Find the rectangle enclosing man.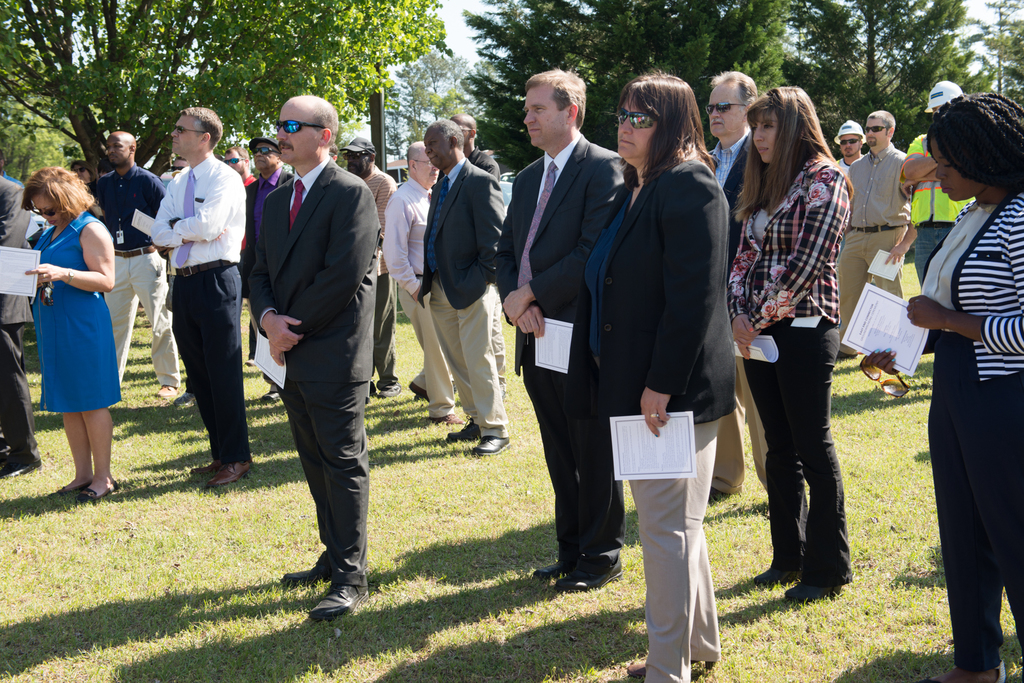
detection(851, 114, 908, 396).
